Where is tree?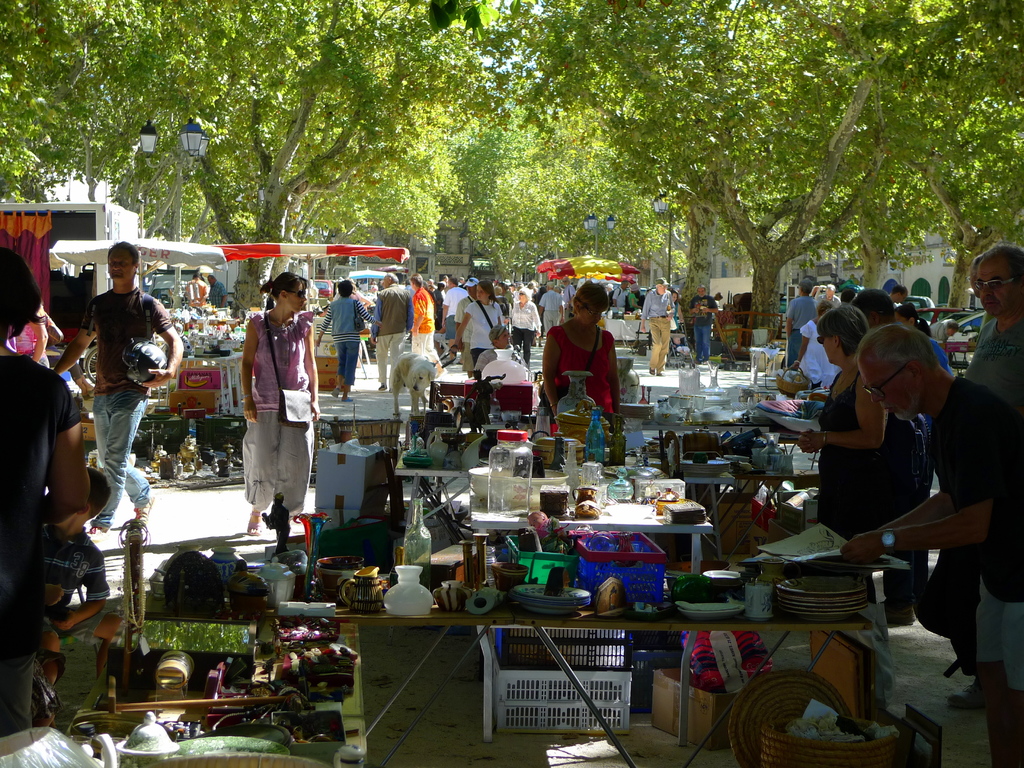
left=95, top=0, right=532, bottom=325.
